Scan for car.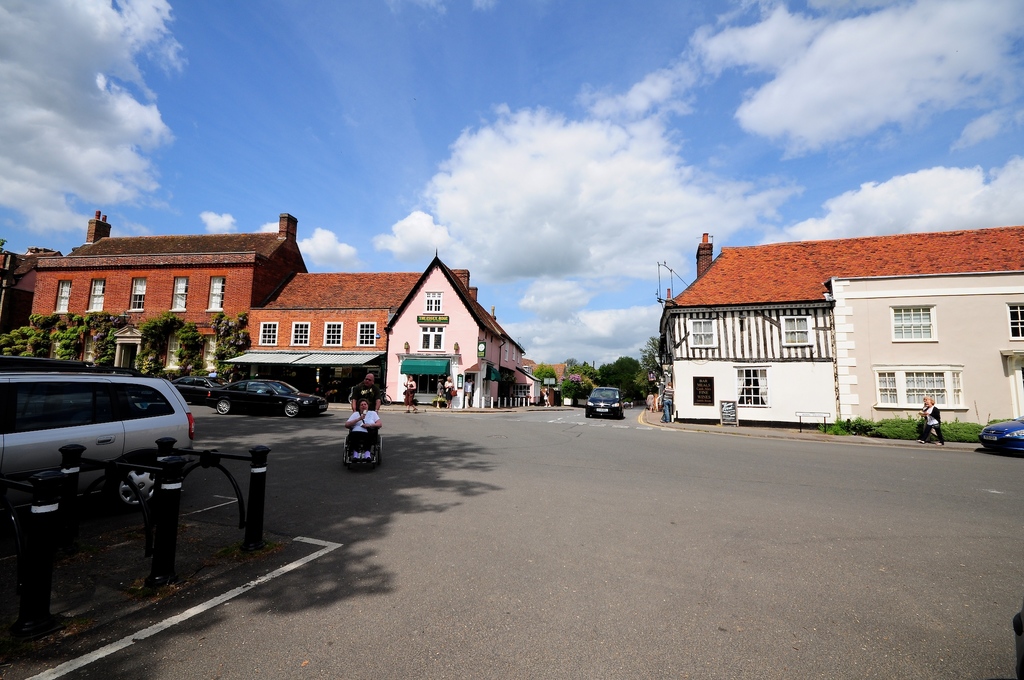
Scan result: {"x1": 204, "y1": 378, "x2": 328, "y2": 419}.
